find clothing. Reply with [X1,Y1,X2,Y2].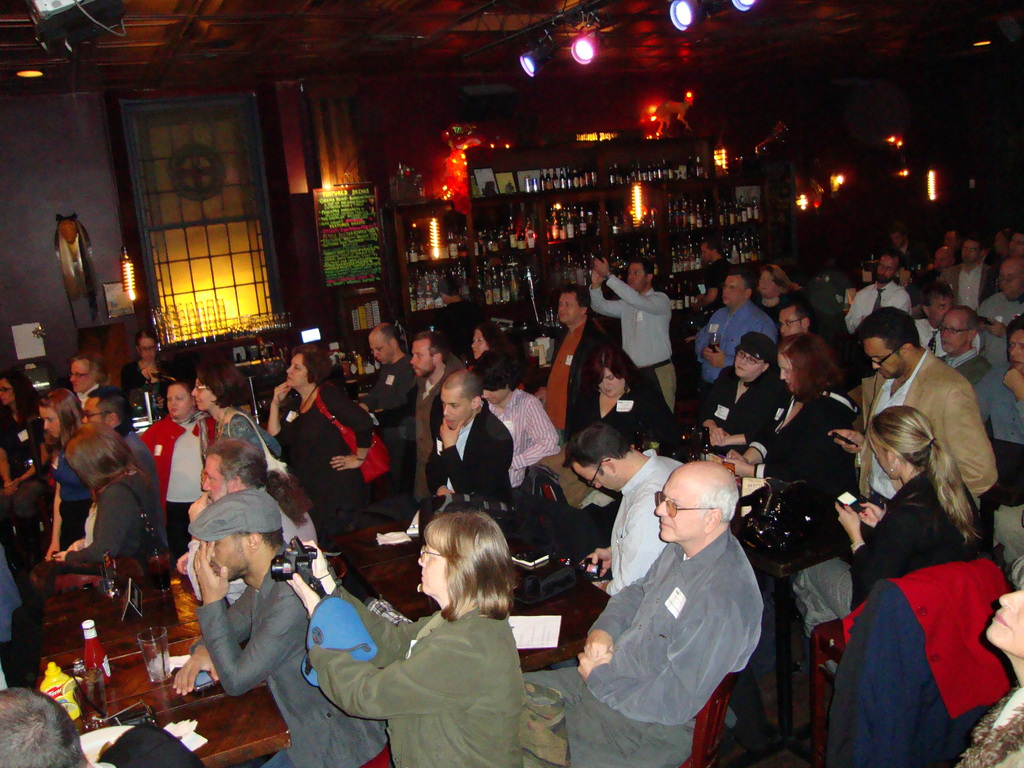
[787,385,849,489].
